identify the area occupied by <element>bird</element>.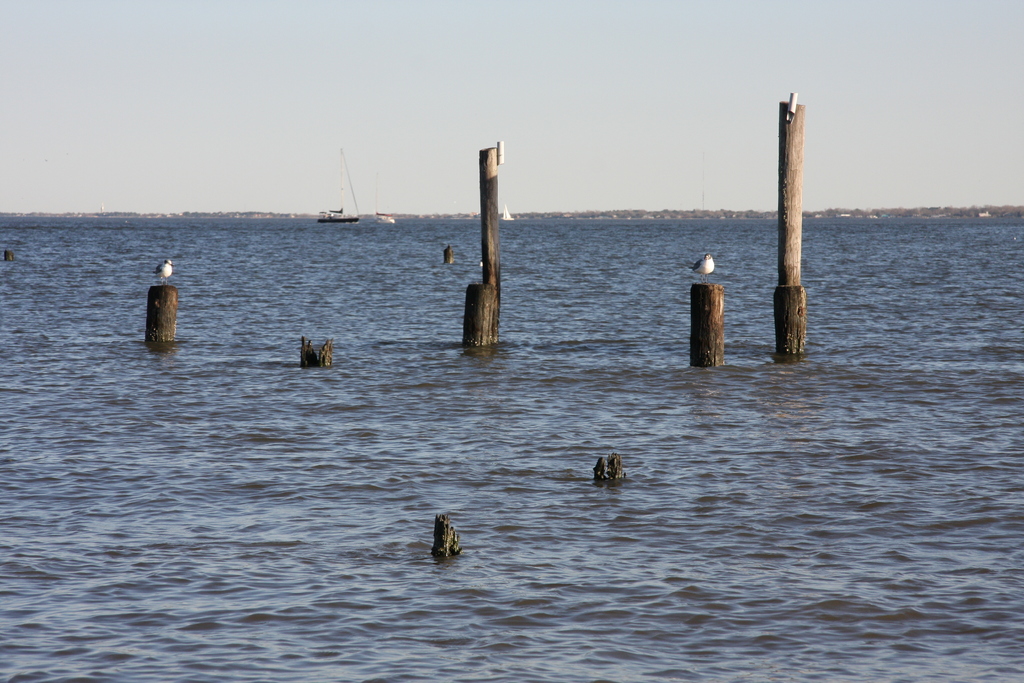
Area: bbox=(153, 259, 173, 285).
